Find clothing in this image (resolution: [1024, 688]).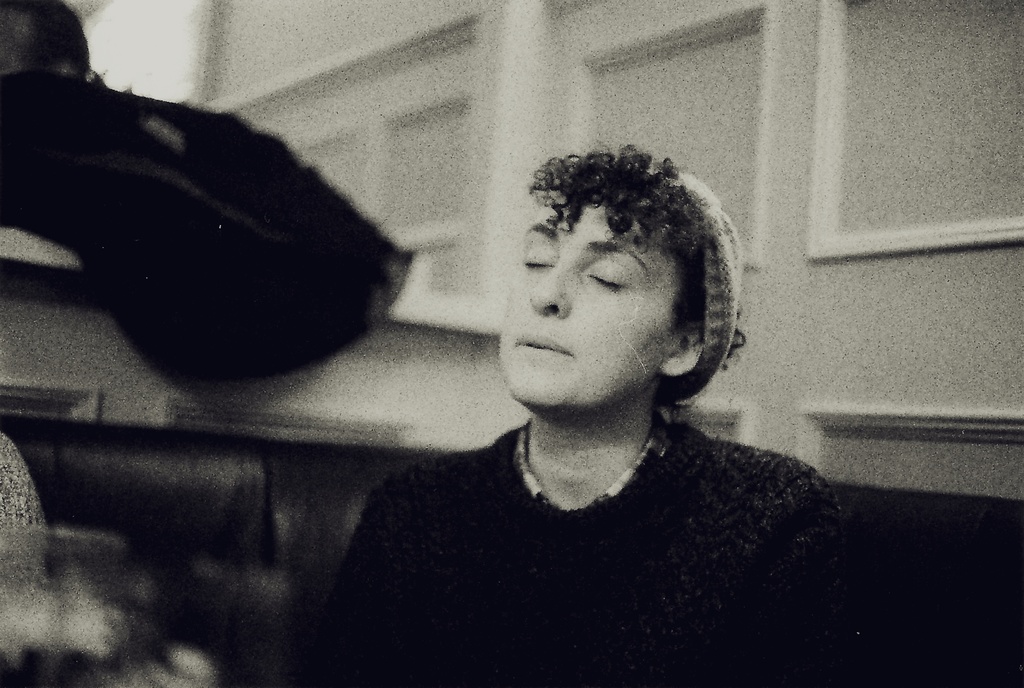
bbox=[302, 427, 884, 685].
